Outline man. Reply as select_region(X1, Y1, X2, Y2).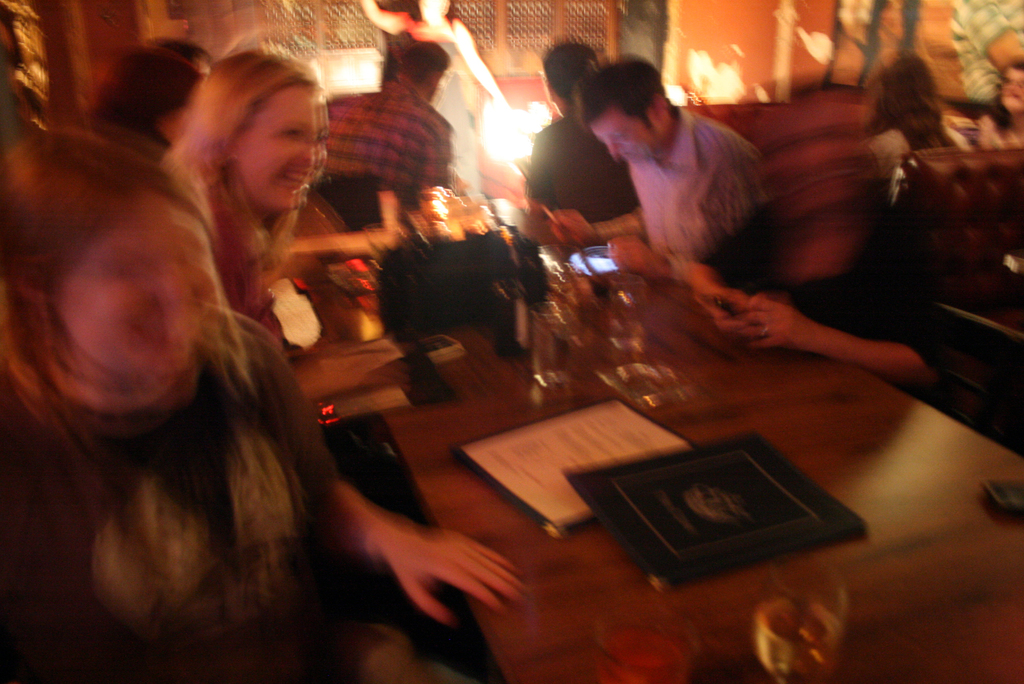
select_region(321, 48, 458, 199).
